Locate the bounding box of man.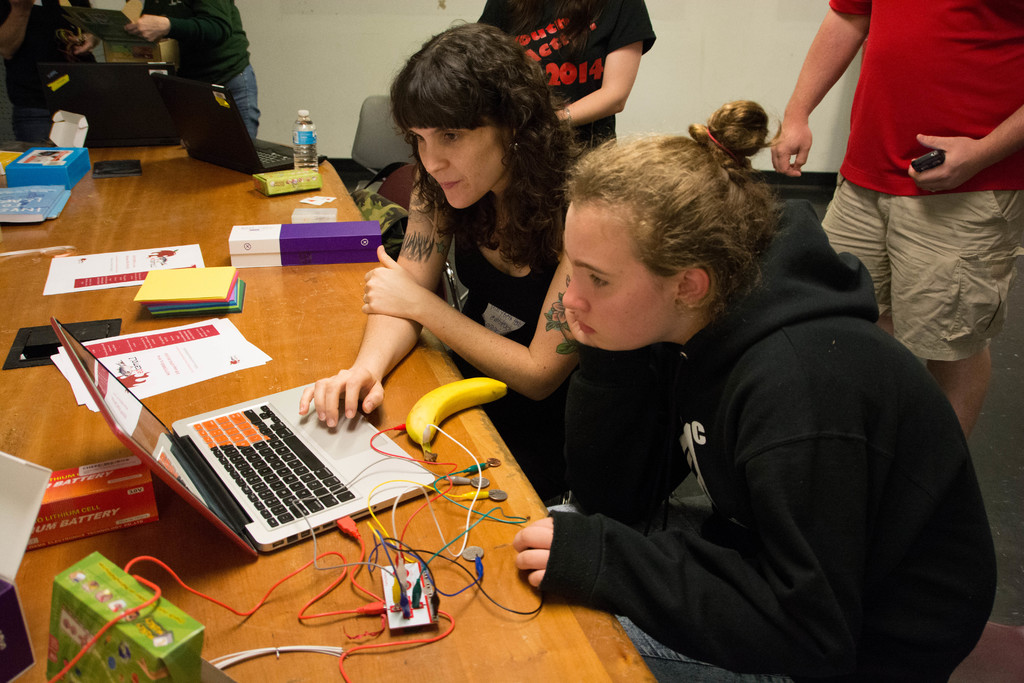
Bounding box: 765:0:1023:446.
